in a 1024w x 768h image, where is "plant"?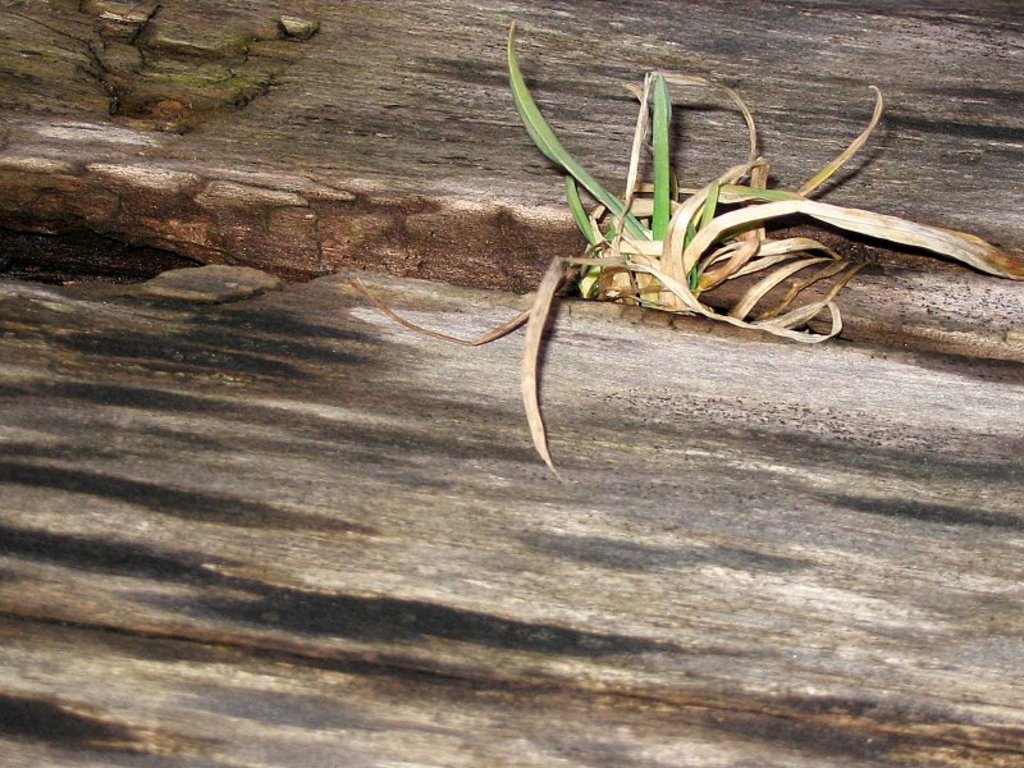
[x1=448, y1=59, x2=997, y2=426].
